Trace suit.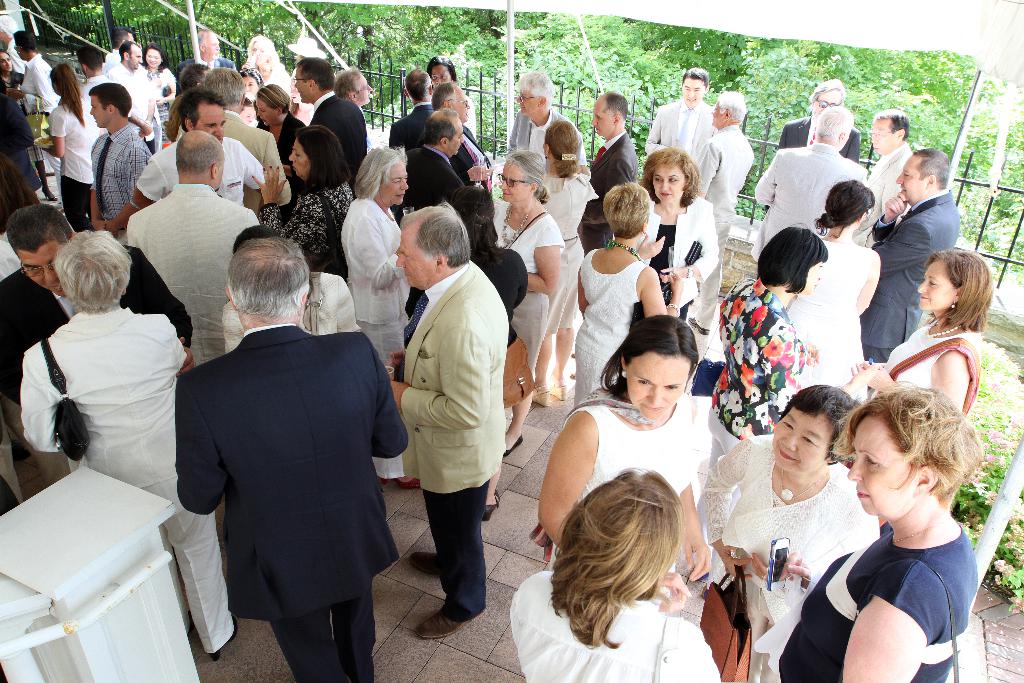
Traced to bbox=(384, 101, 436, 144).
